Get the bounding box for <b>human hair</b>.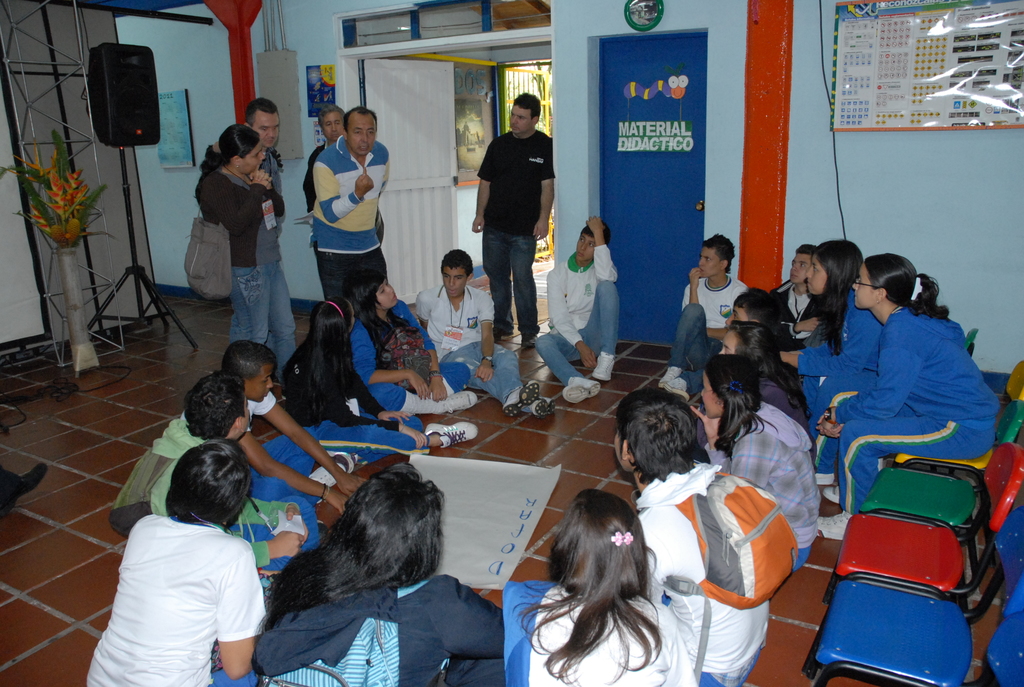
l=511, t=91, r=541, b=122.
